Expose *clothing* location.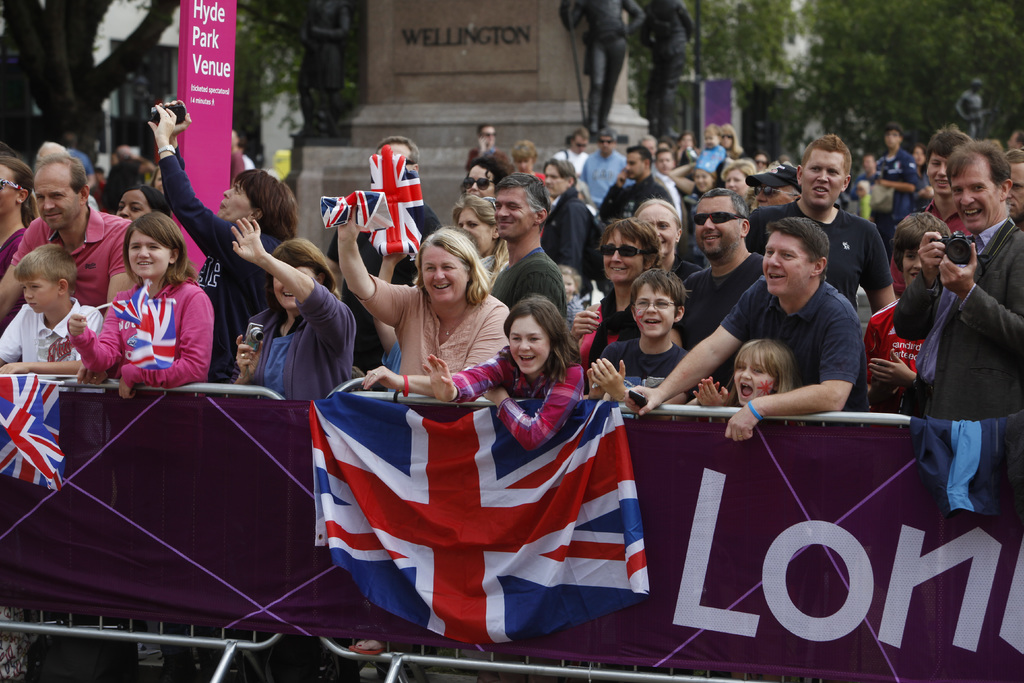
Exposed at x1=232 y1=276 x2=349 y2=394.
